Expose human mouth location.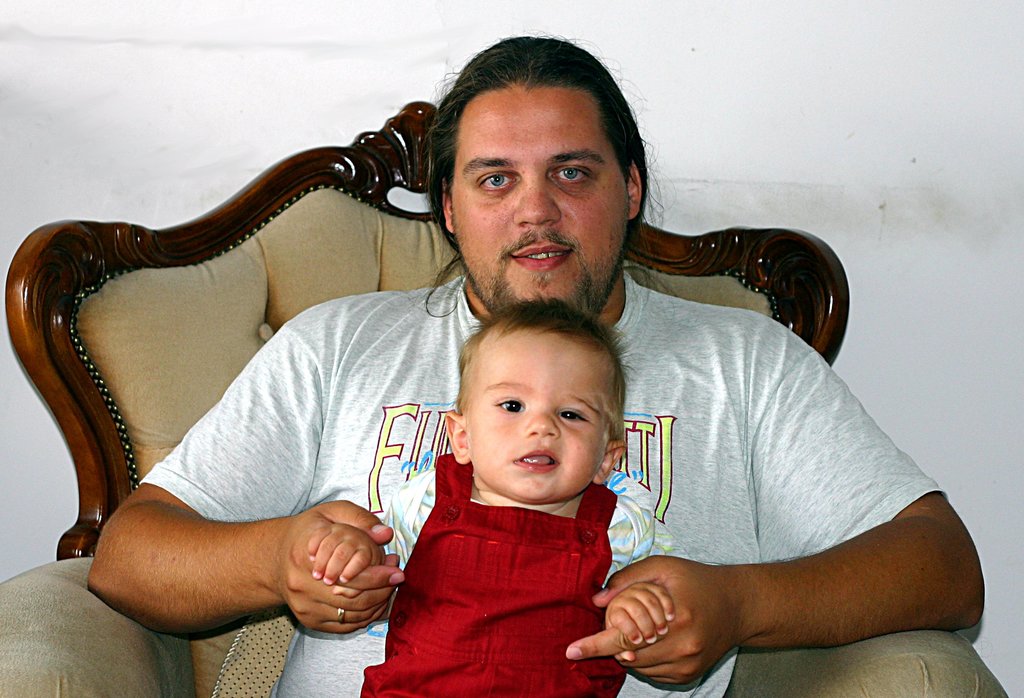
Exposed at <bbox>509, 236, 571, 276</bbox>.
